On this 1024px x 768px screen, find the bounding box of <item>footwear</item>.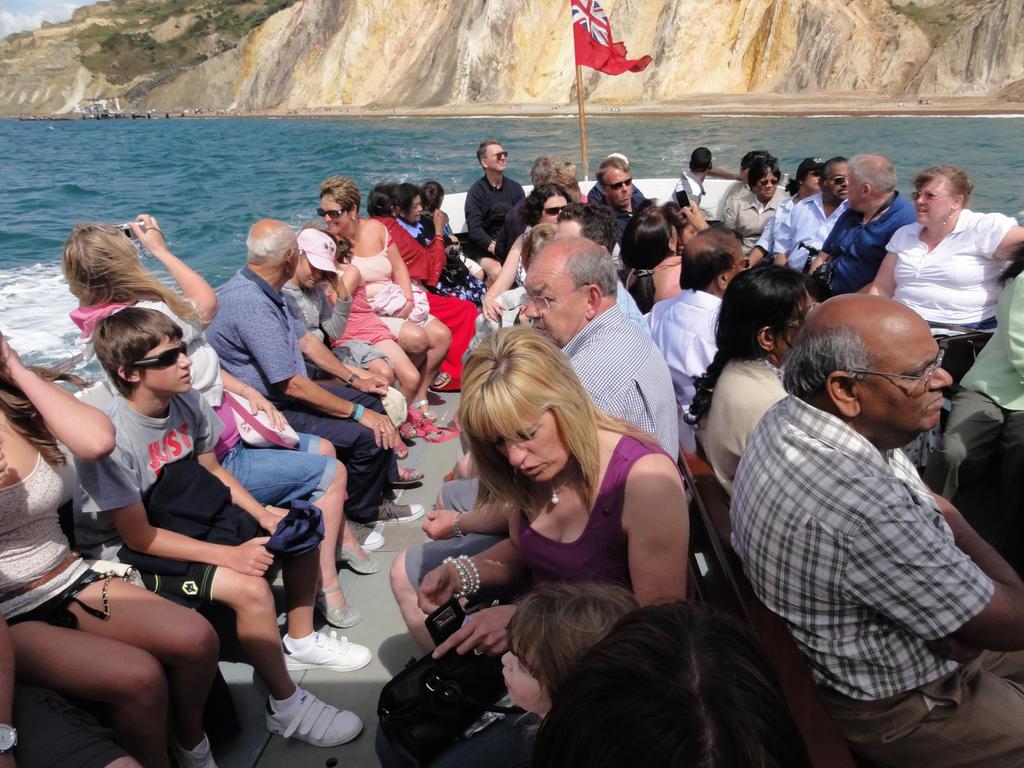
Bounding box: left=321, top=585, right=362, bottom=628.
